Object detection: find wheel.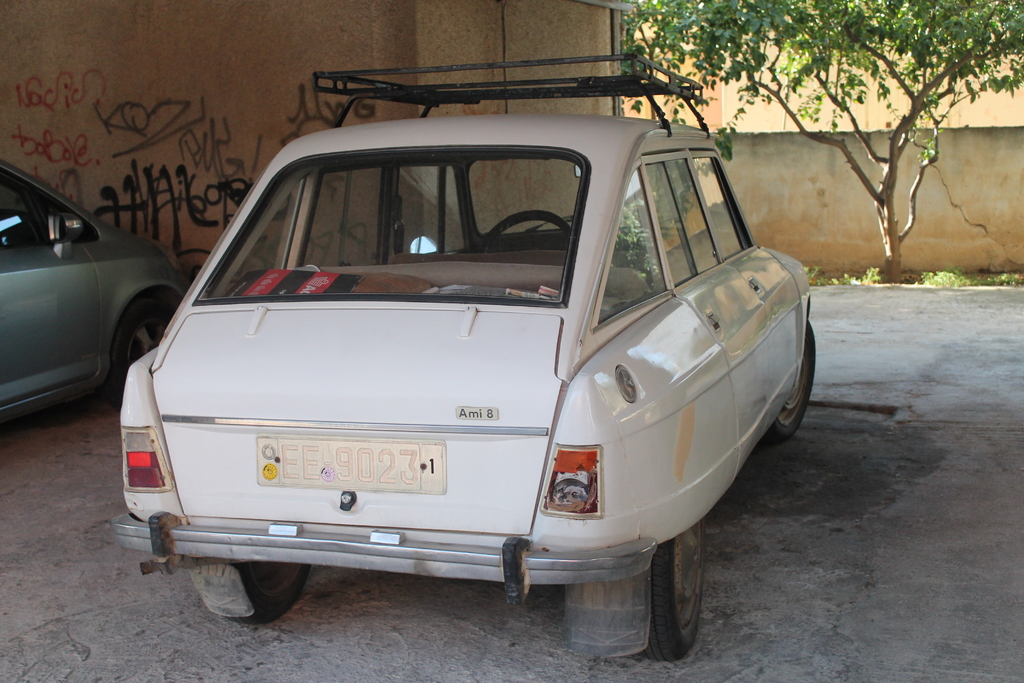
crop(769, 320, 819, 448).
